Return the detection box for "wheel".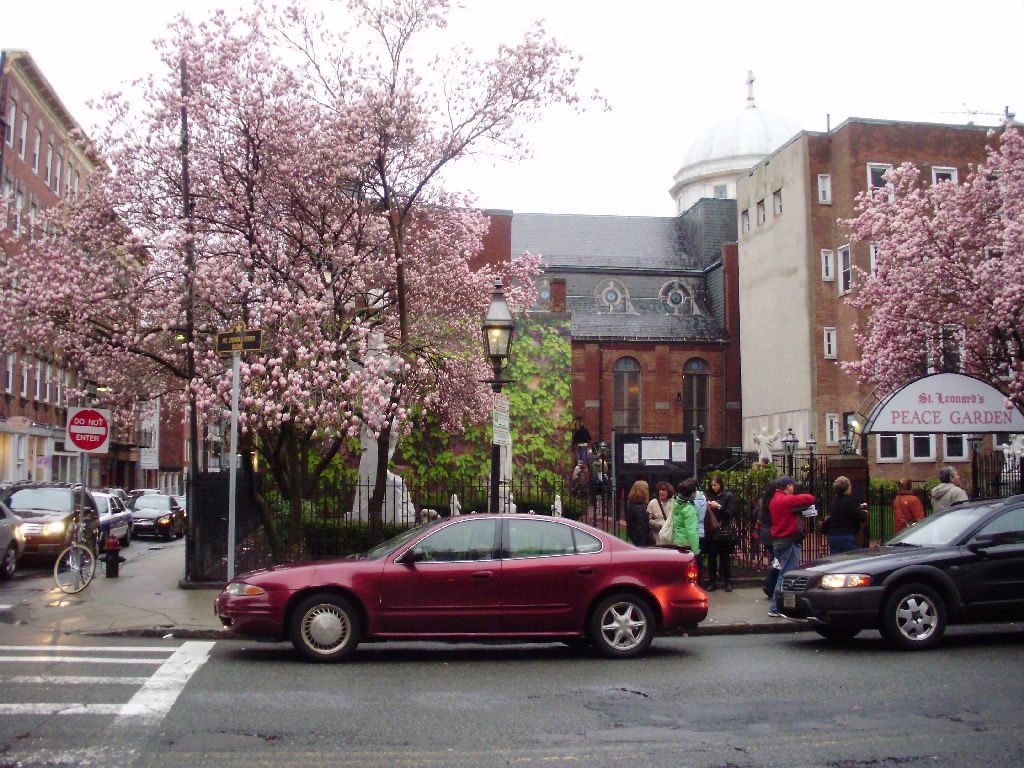
rect(55, 544, 93, 594).
